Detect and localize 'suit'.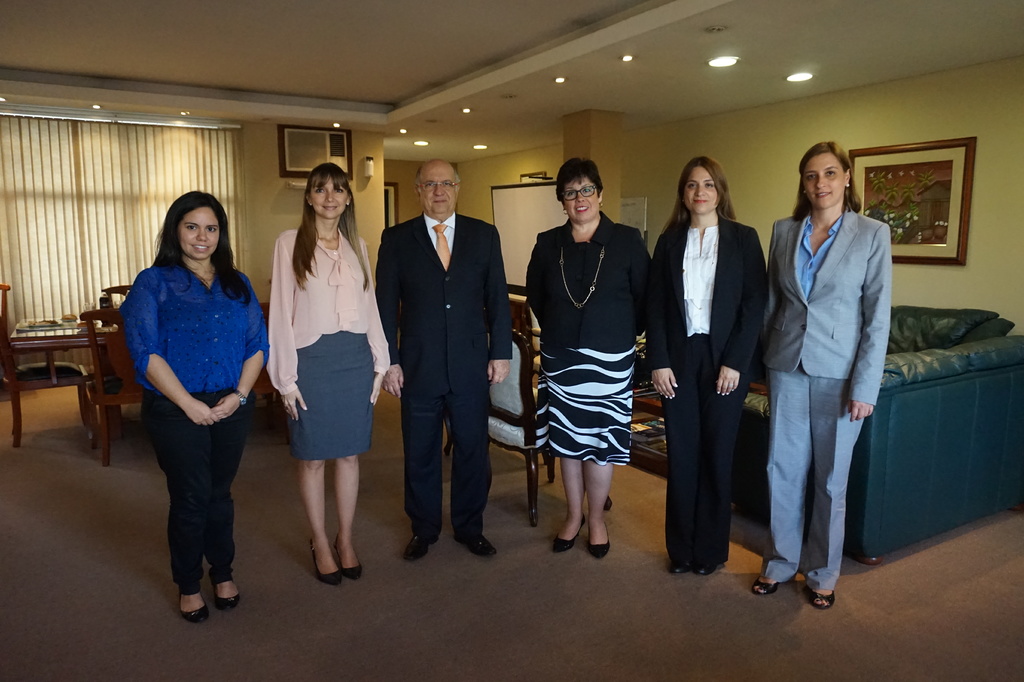
Localized at bbox=(374, 211, 513, 537).
